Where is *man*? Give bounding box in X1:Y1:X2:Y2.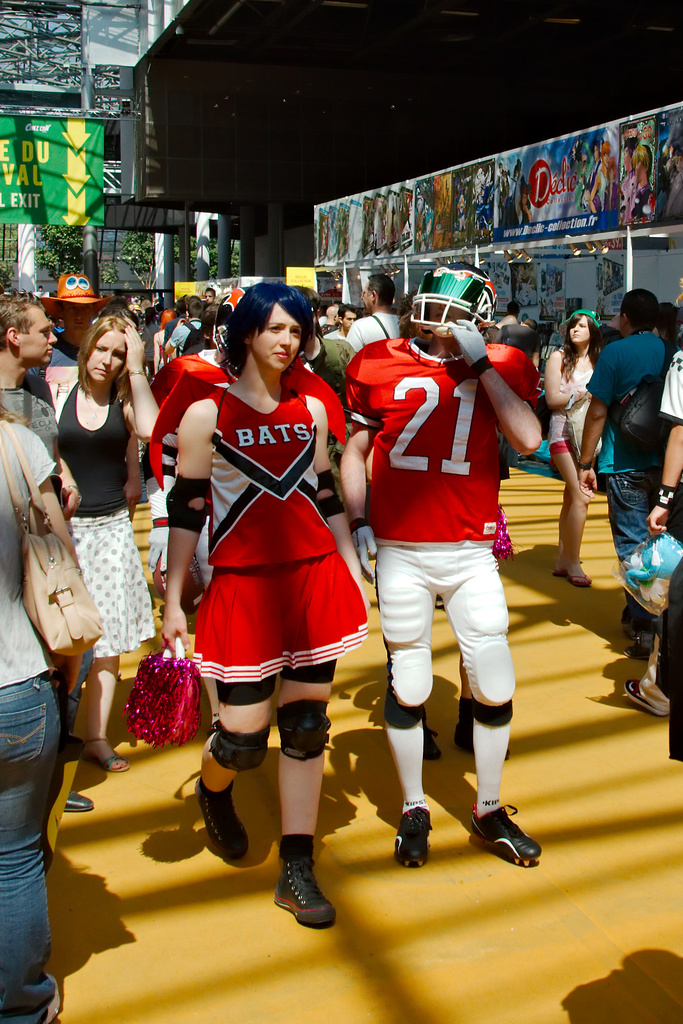
581:271:679:611.
